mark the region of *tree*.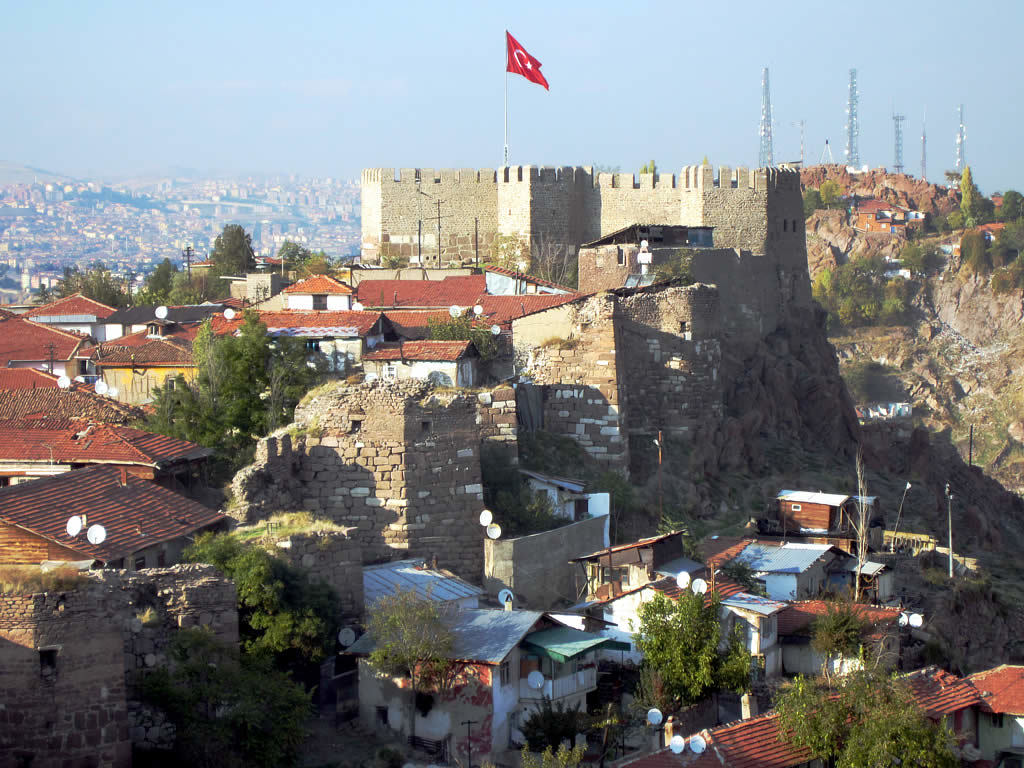
Region: BBox(486, 226, 536, 272).
